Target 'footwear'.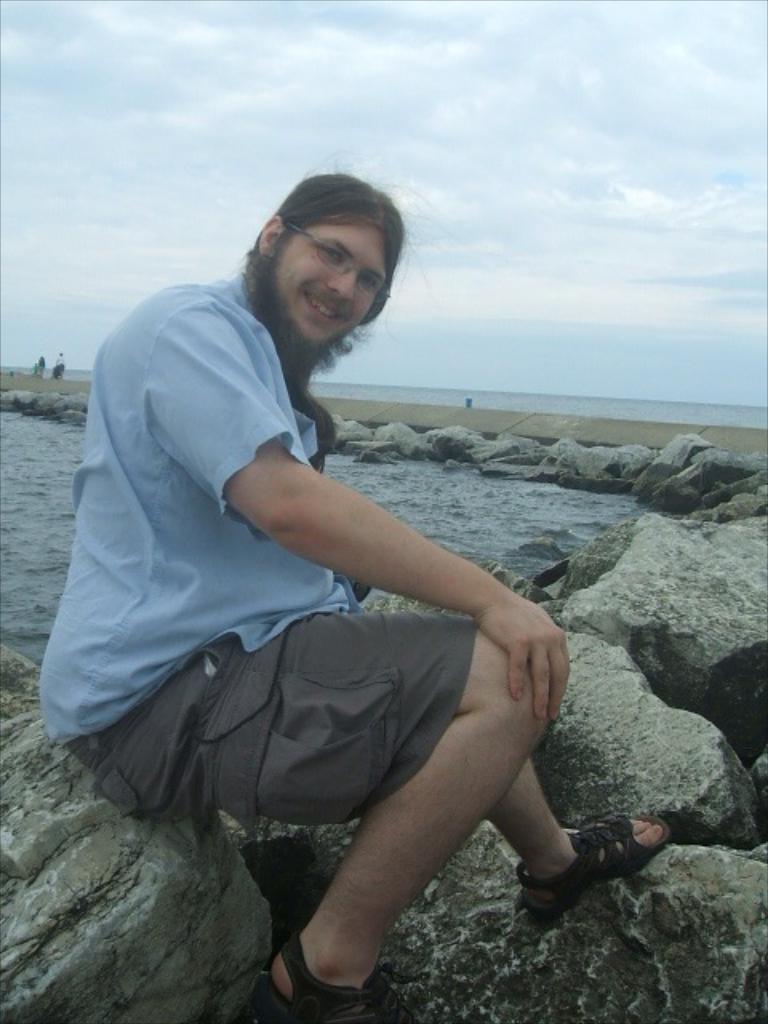
Target region: [x1=256, y1=933, x2=392, y2=1022].
